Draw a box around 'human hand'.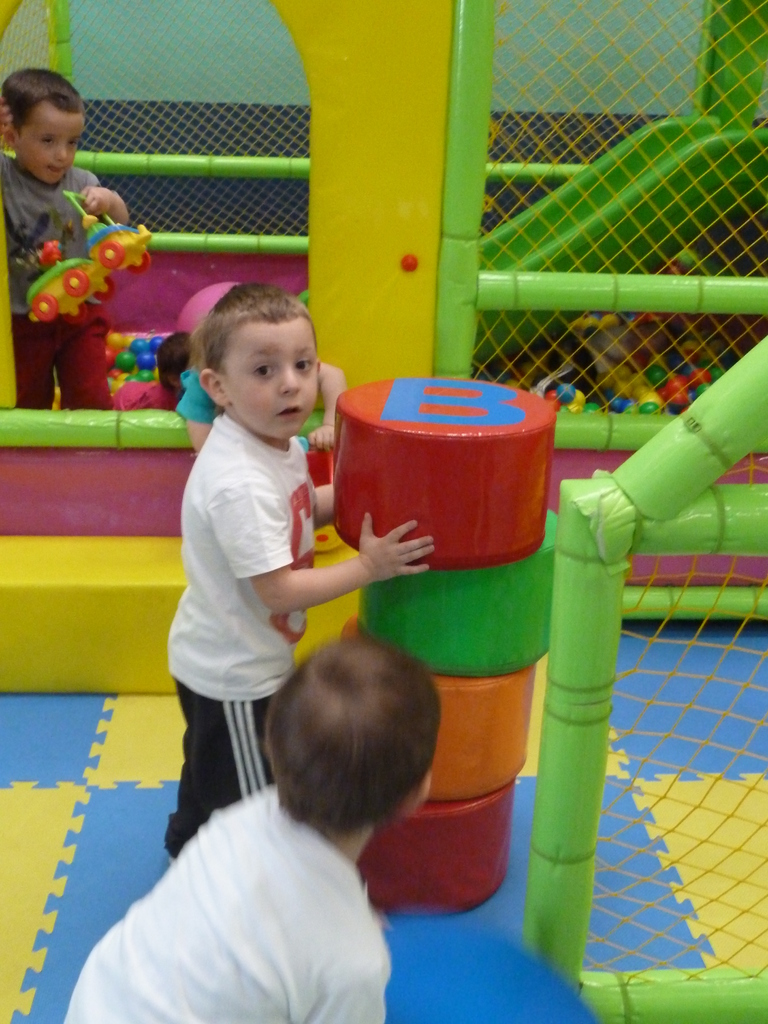
bbox=(351, 520, 453, 586).
